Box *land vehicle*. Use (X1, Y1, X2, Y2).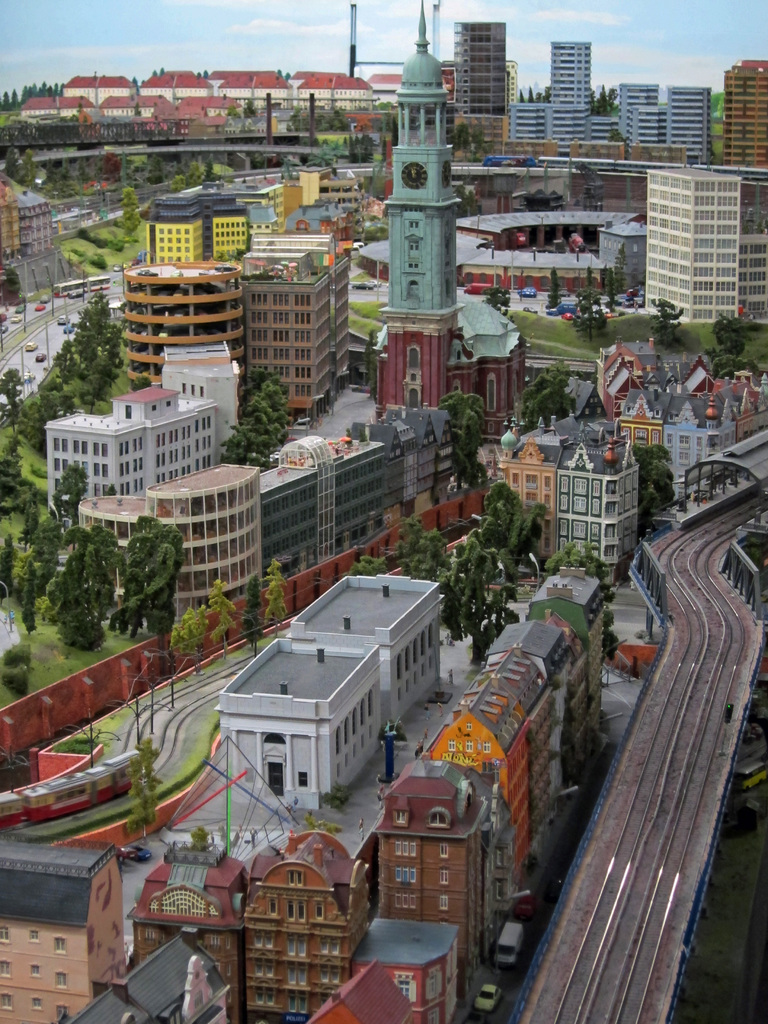
(509, 893, 536, 924).
